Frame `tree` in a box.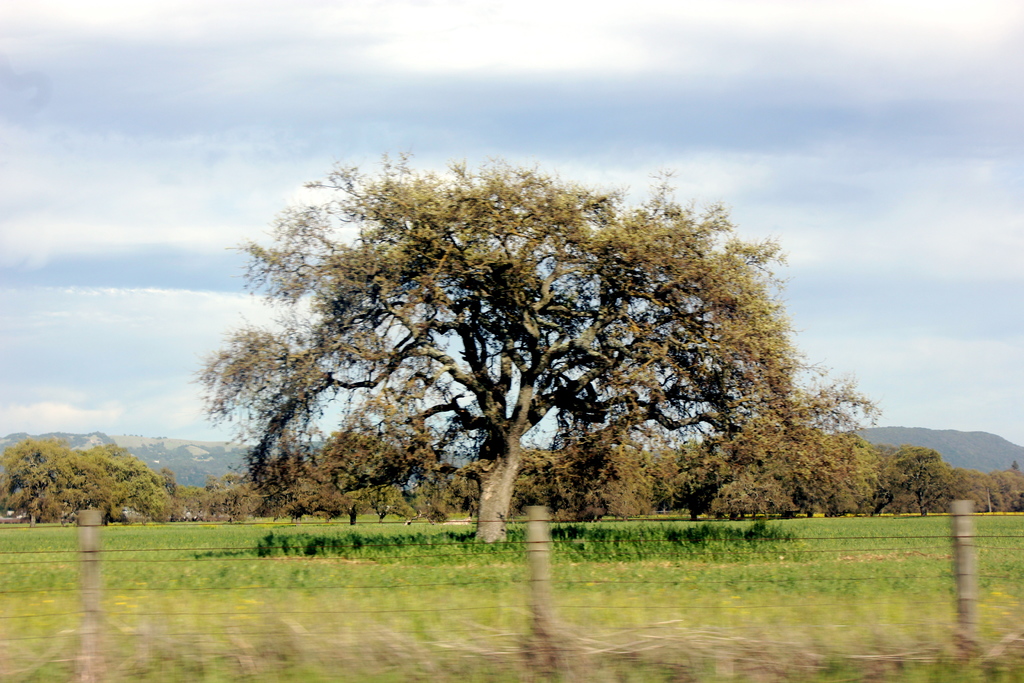
<region>198, 150, 895, 553</region>.
